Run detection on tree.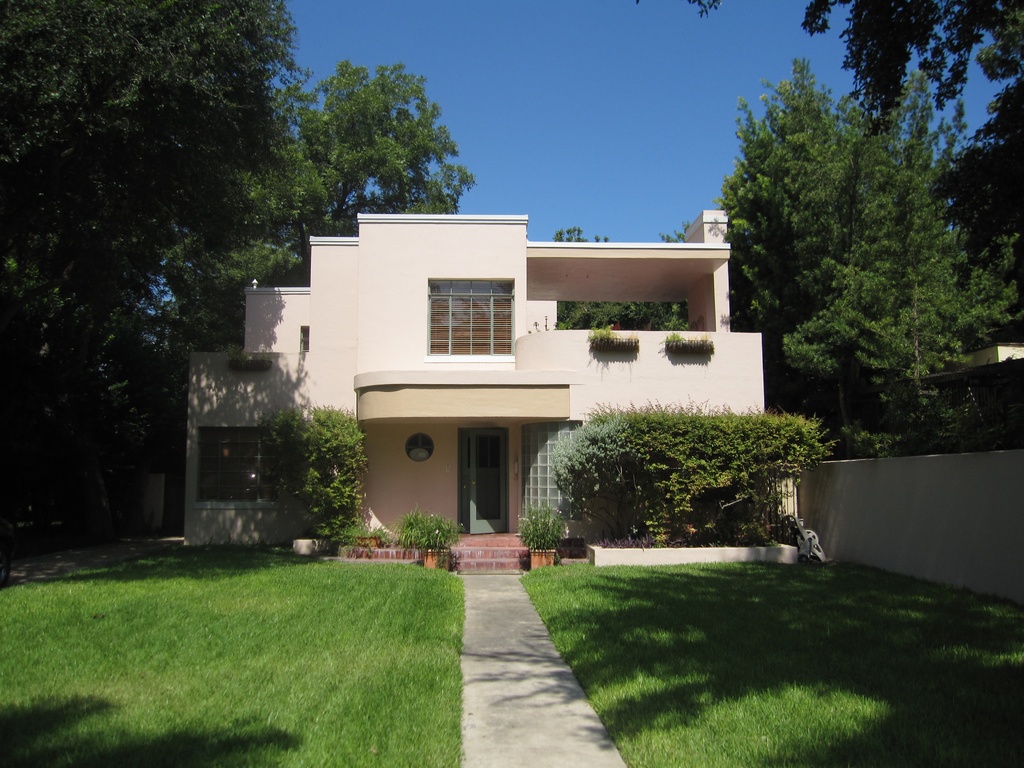
Result: <bbox>634, 0, 1023, 145</bbox>.
